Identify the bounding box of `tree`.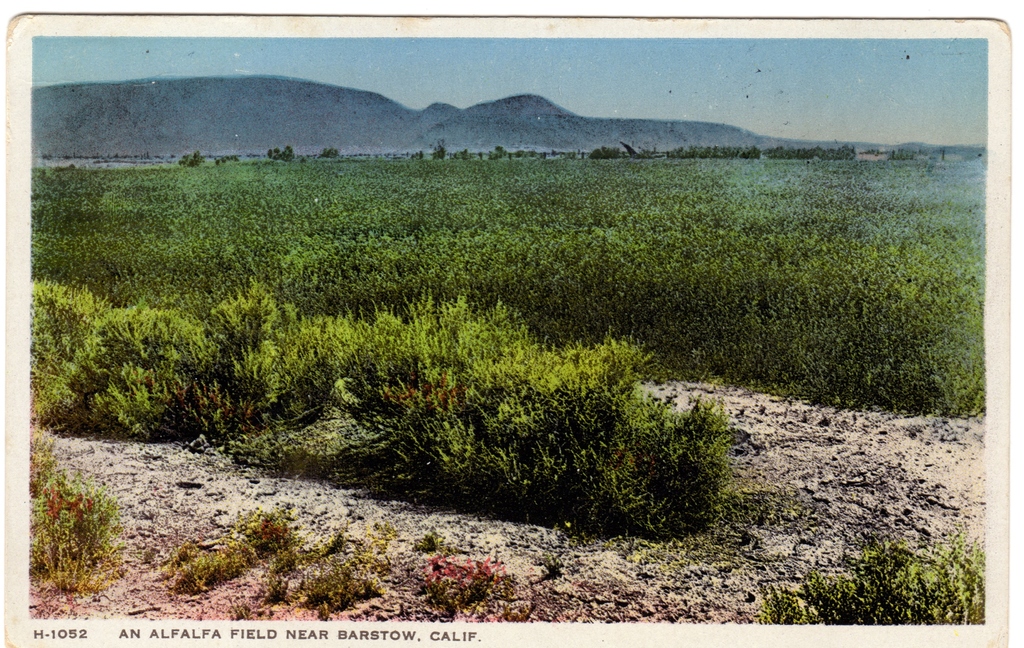
(435, 133, 463, 163).
